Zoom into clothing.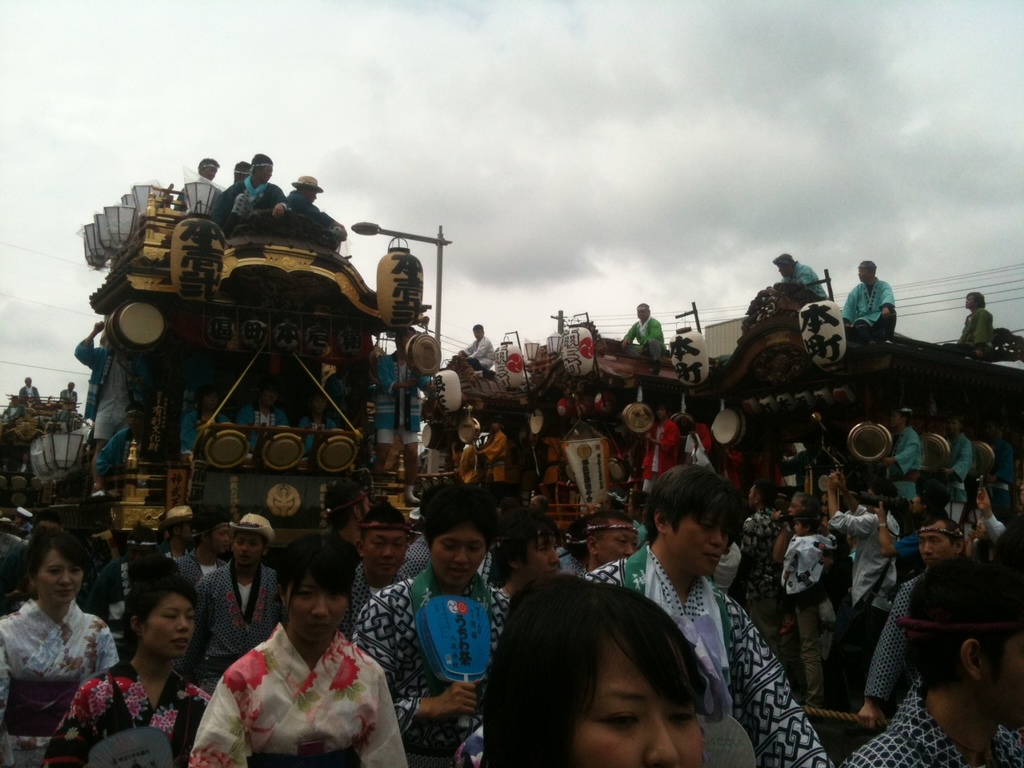
Zoom target: <box>462,336,494,368</box>.
